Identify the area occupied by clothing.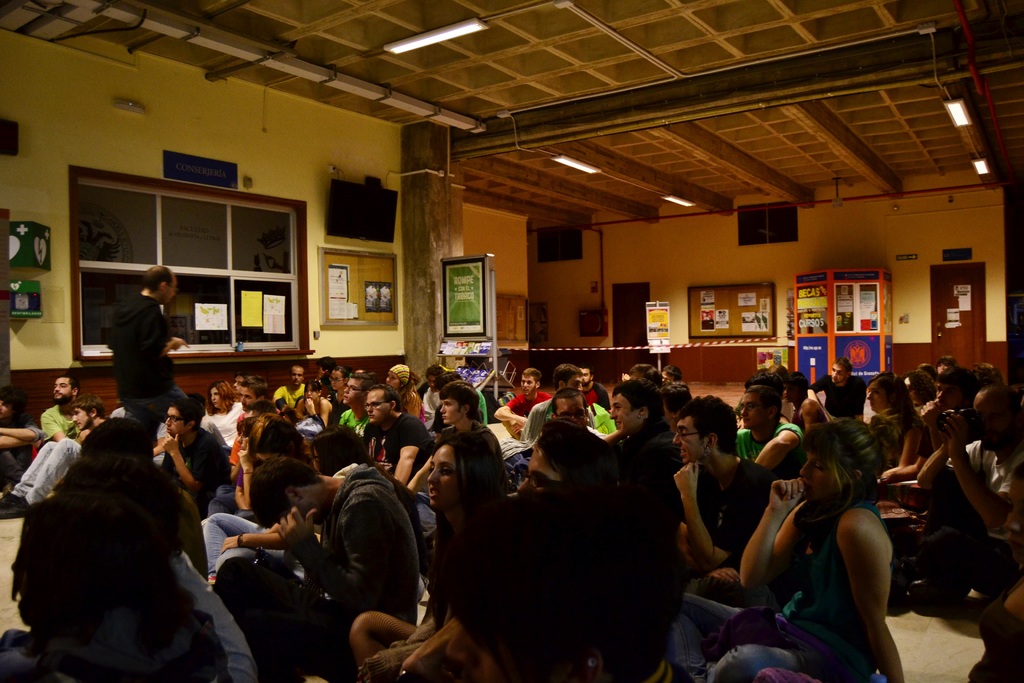
Area: x1=416 y1=383 x2=445 y2=415.
